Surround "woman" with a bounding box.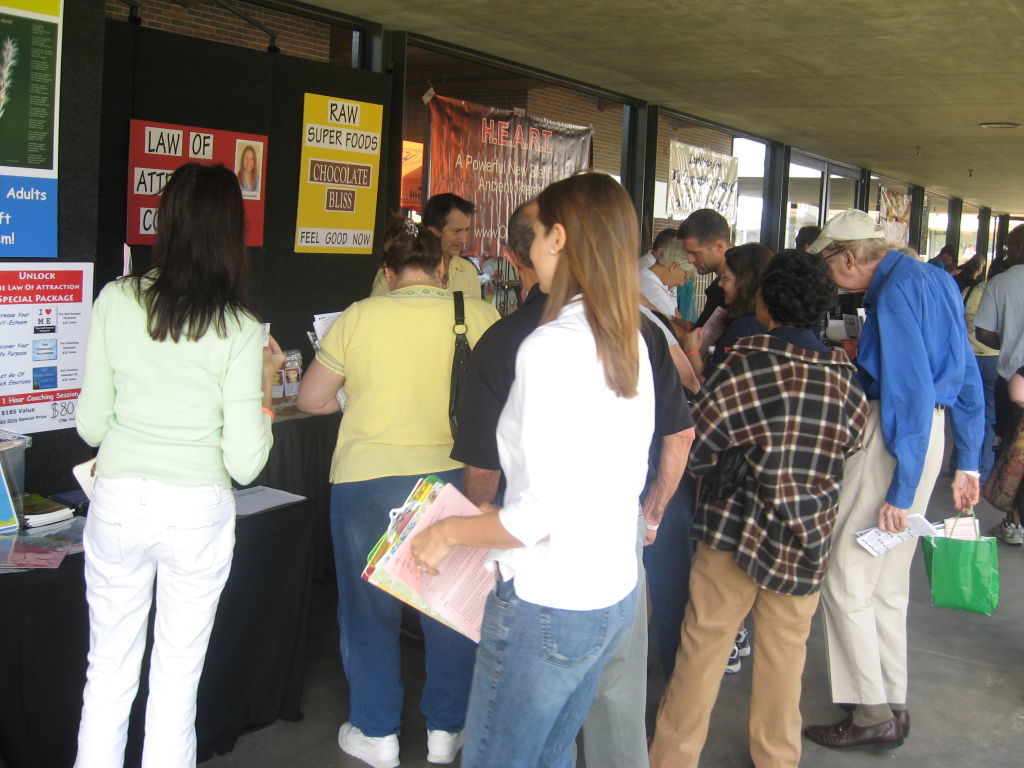
405 171 655 767.
